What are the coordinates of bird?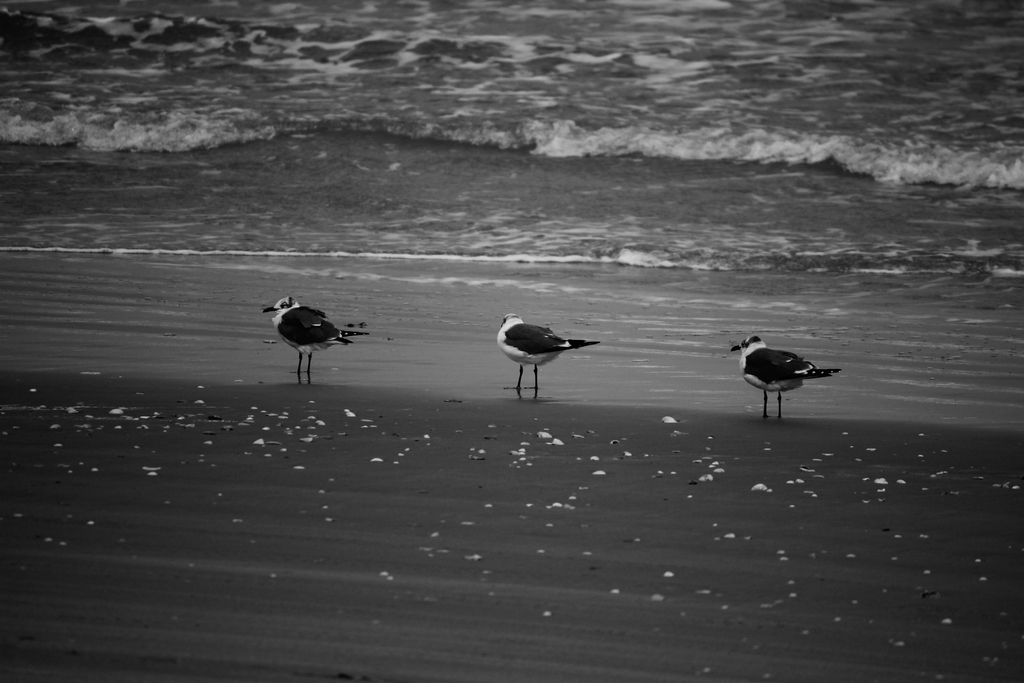
region(497, 311, 602, 393).
